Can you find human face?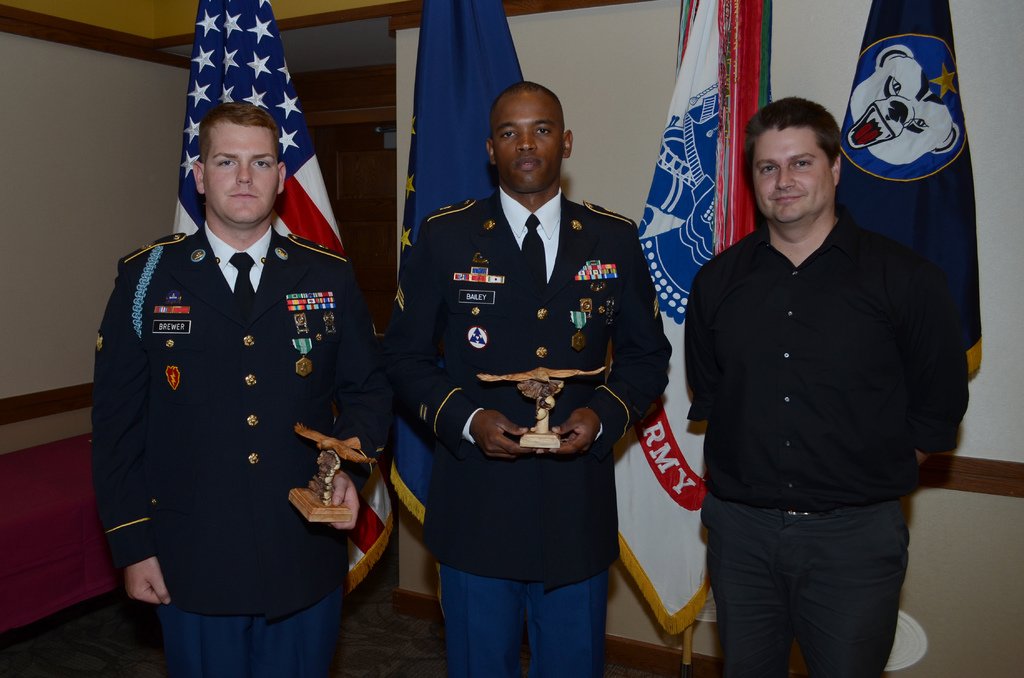
Yes, bounding box: x1=488, y1=90, x2=565, y2=192.
